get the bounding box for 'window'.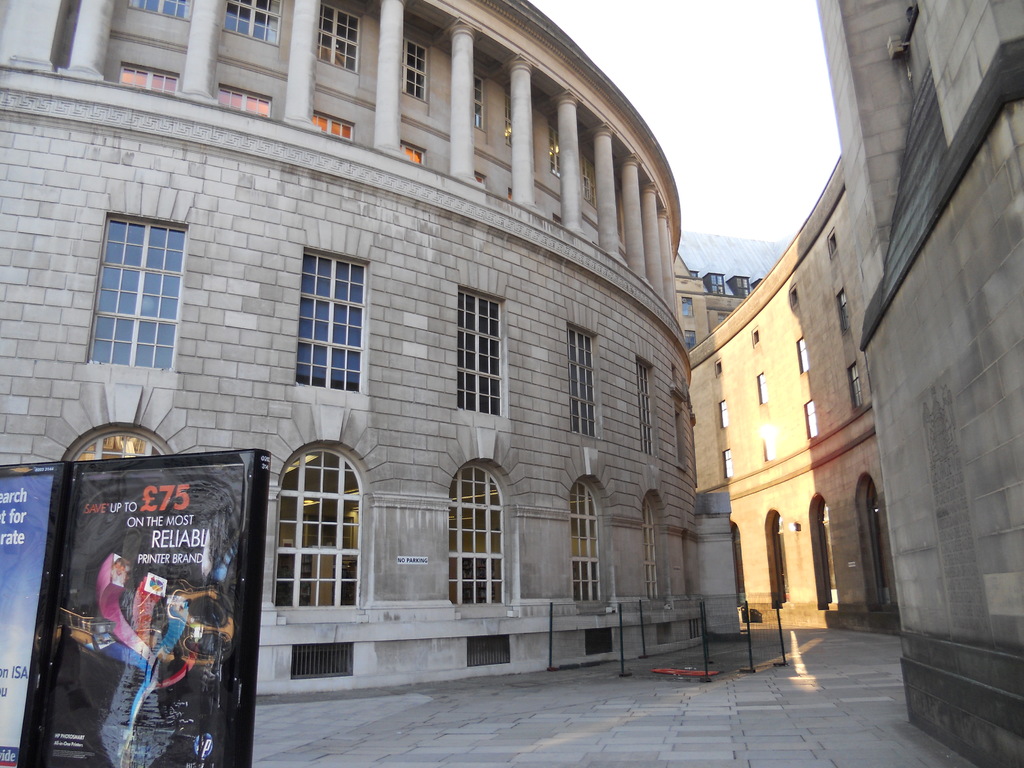
bbox(828, 231, 838, 255).
